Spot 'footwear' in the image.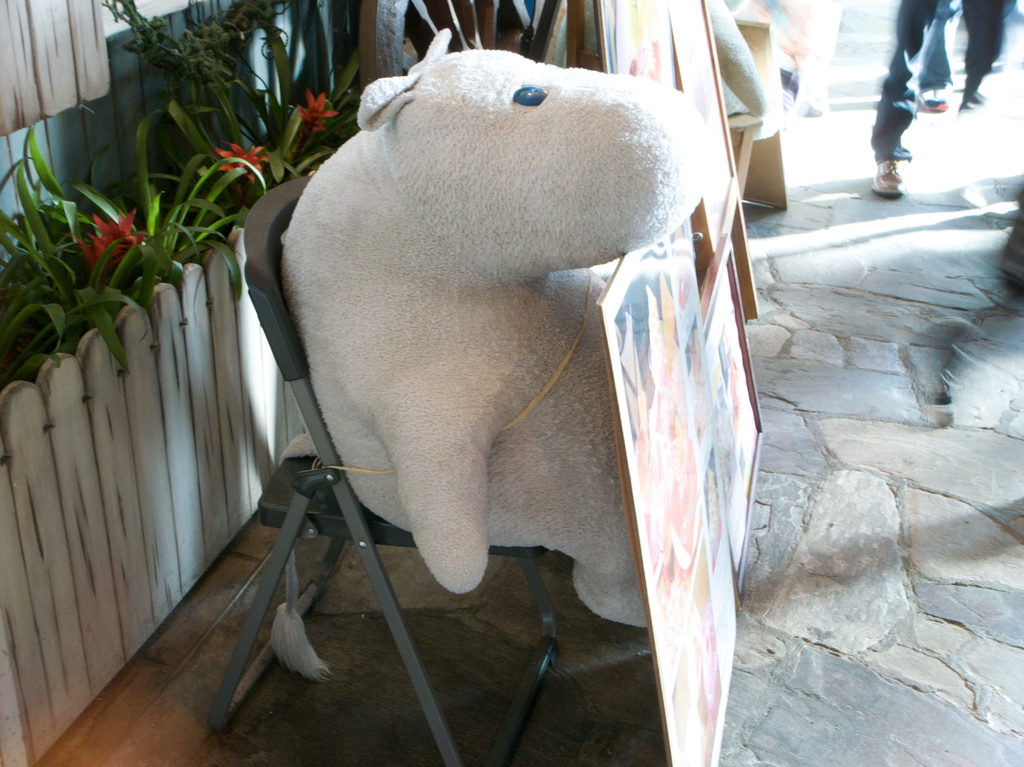
'footwear' found at rect(913, 84, 952, 109).
